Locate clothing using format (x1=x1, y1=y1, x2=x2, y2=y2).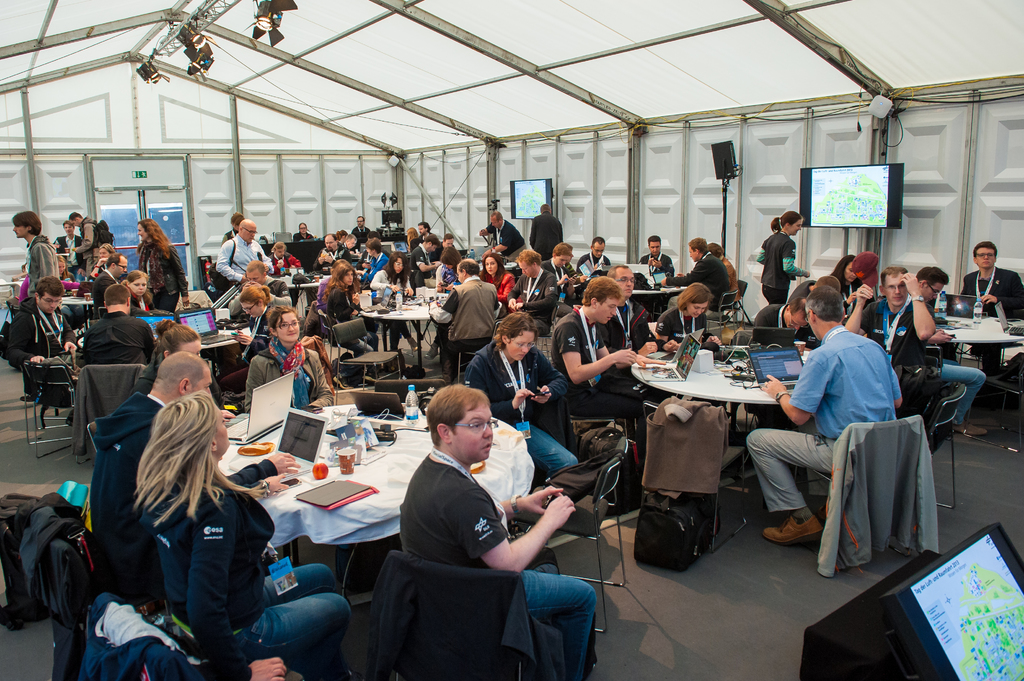
(x1=745, y1=307, x2=796, y2=346).
